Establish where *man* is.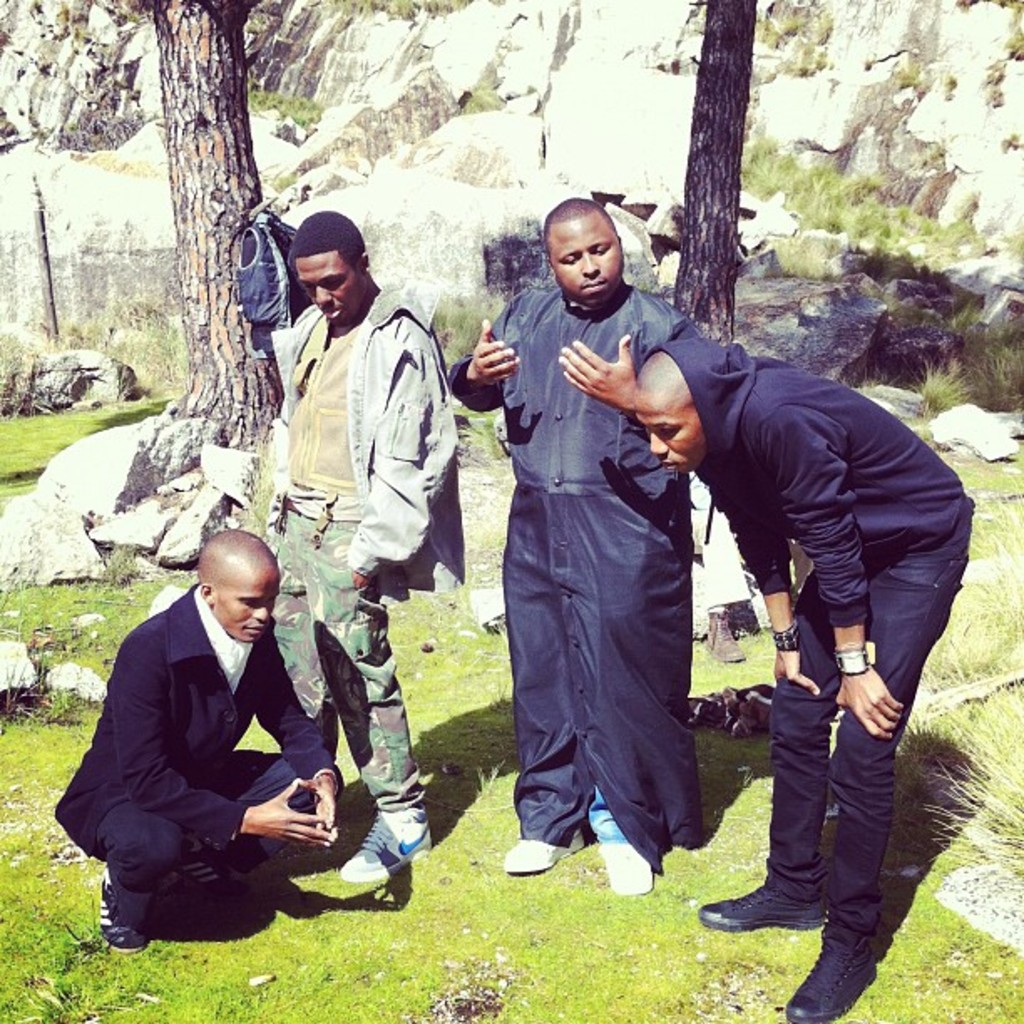
Established at 611/331/980/1022.
